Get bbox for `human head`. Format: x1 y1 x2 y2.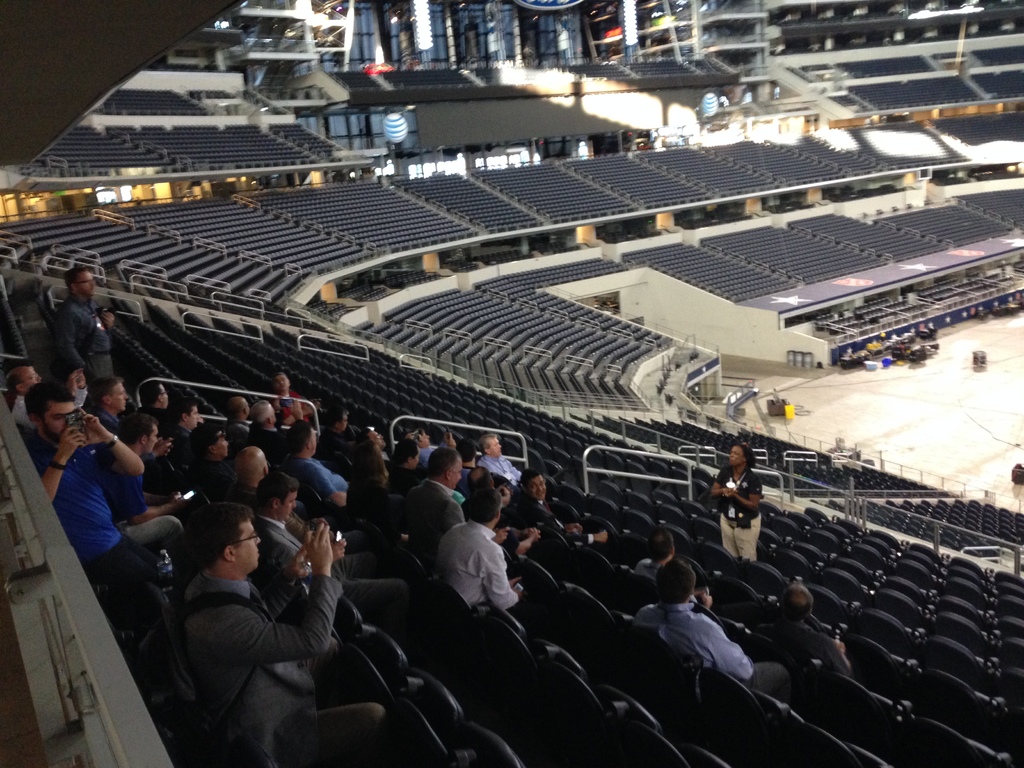
467 463 496 485.
